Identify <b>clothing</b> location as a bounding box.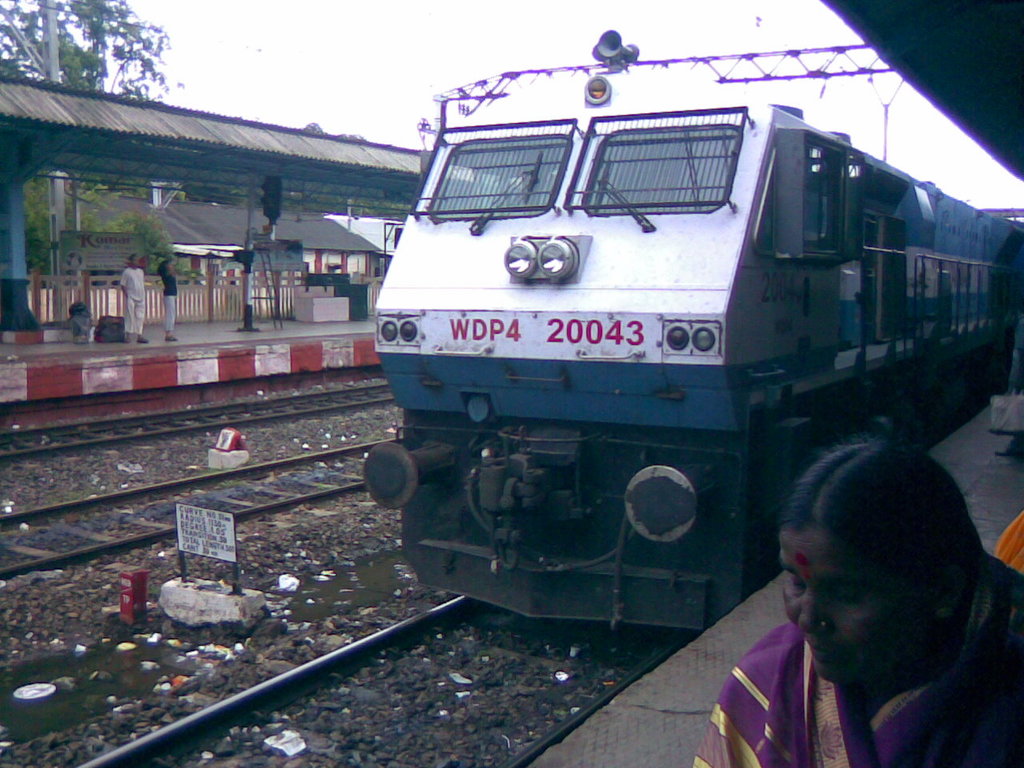
bbox(694, 554, 1023, 767).
